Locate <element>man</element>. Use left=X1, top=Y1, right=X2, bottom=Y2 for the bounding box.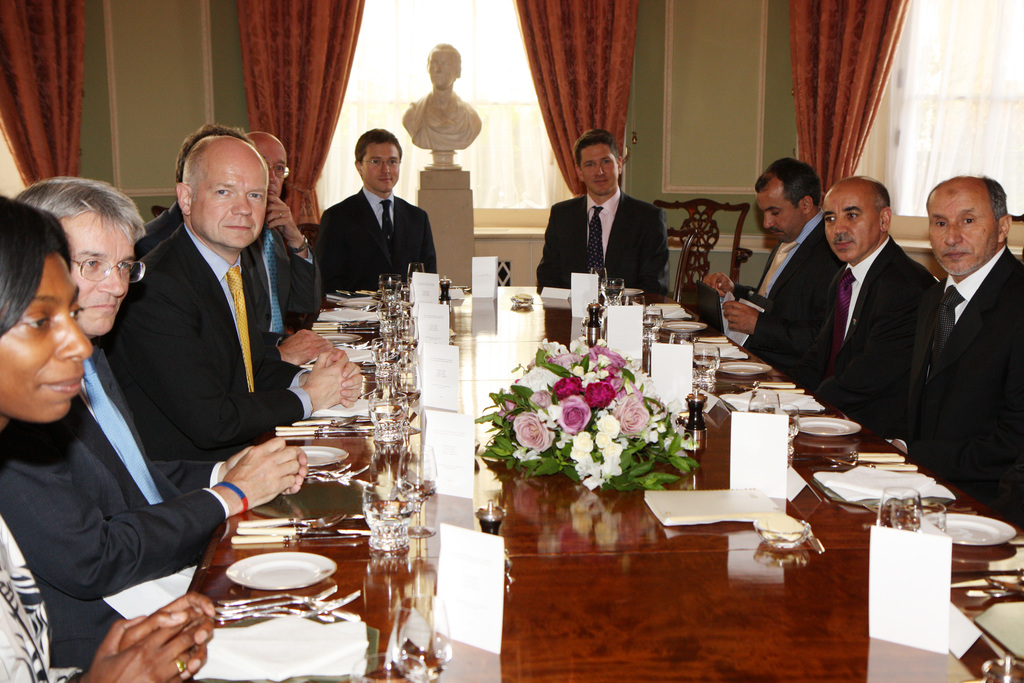
left=890, top=173, right=1023, bottom=527.
